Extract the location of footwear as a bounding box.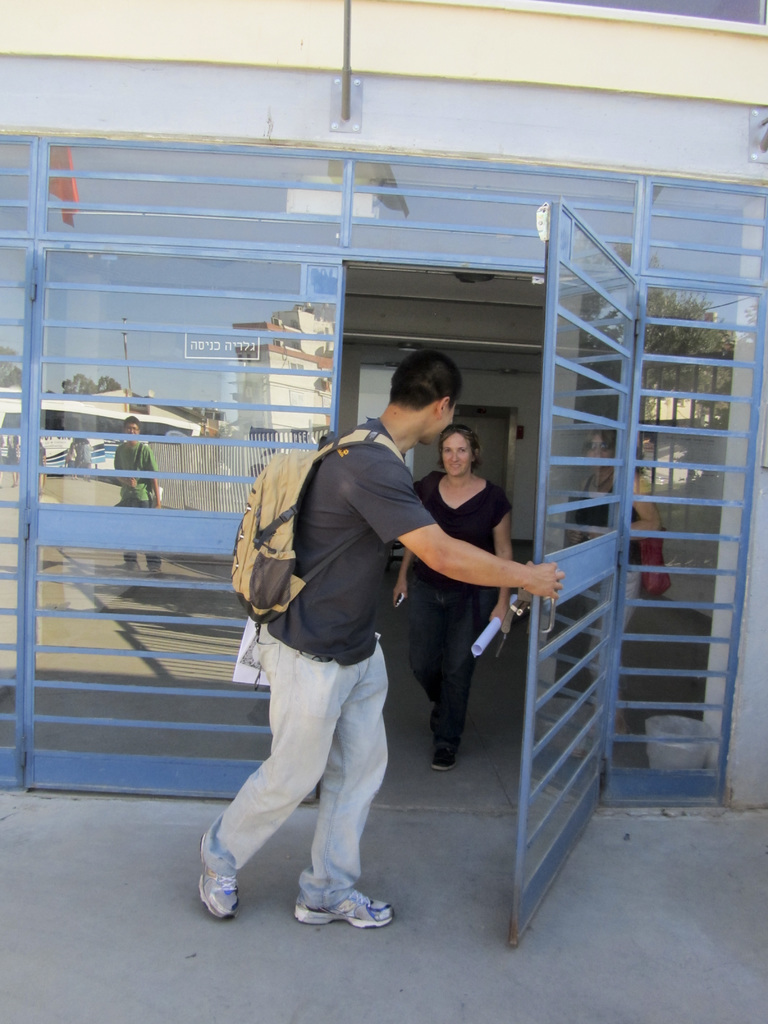
[435,748,459,772].
